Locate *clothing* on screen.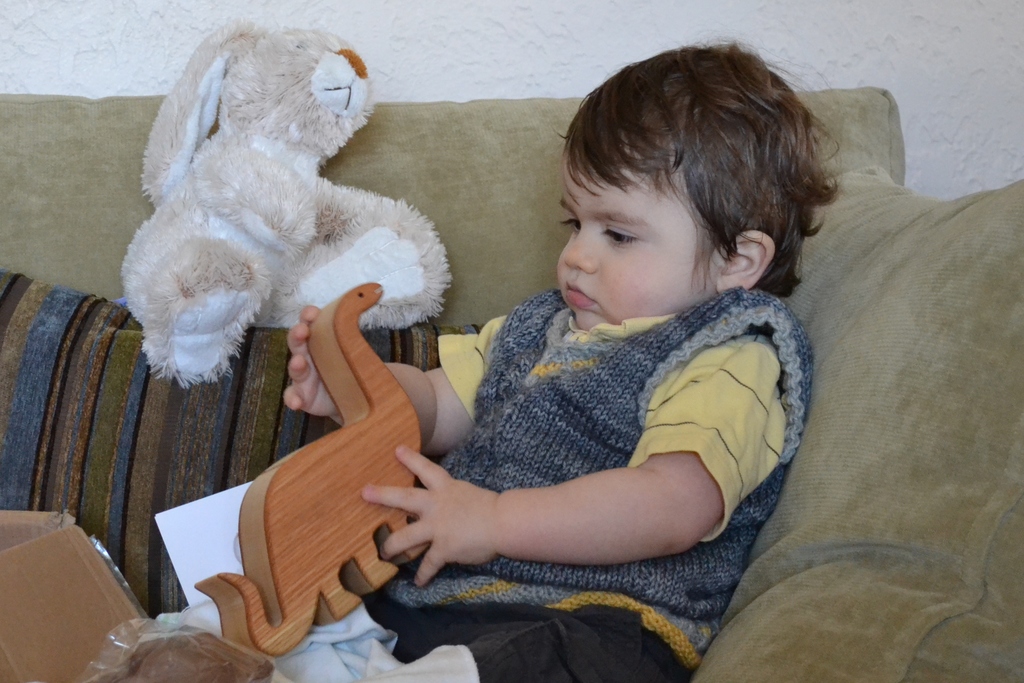
On screen at crop(383, 211, 827, 640).
